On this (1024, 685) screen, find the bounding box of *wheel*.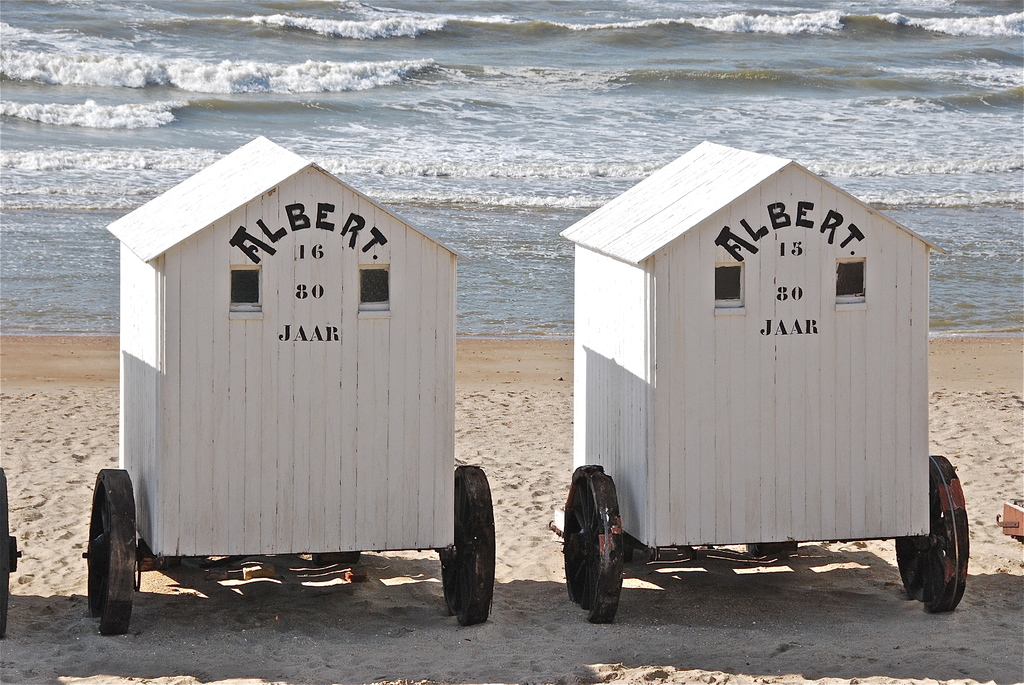
Bounding box: BBox(0, 469, 20, 636).
